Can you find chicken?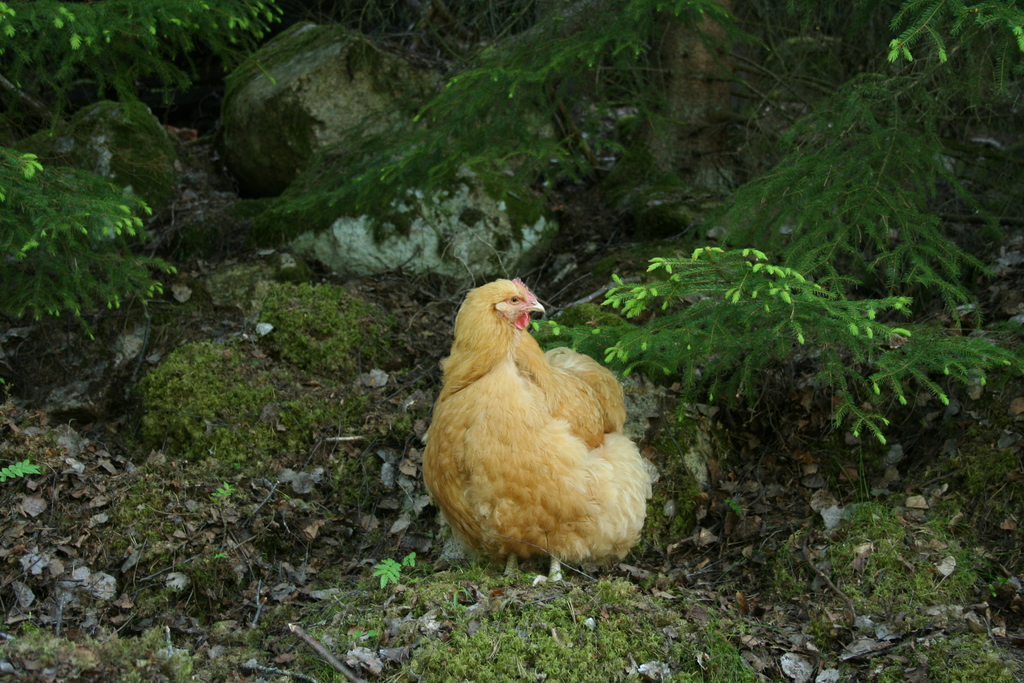
Yes, bounding box: Rect(420, 277, 658, 587).
